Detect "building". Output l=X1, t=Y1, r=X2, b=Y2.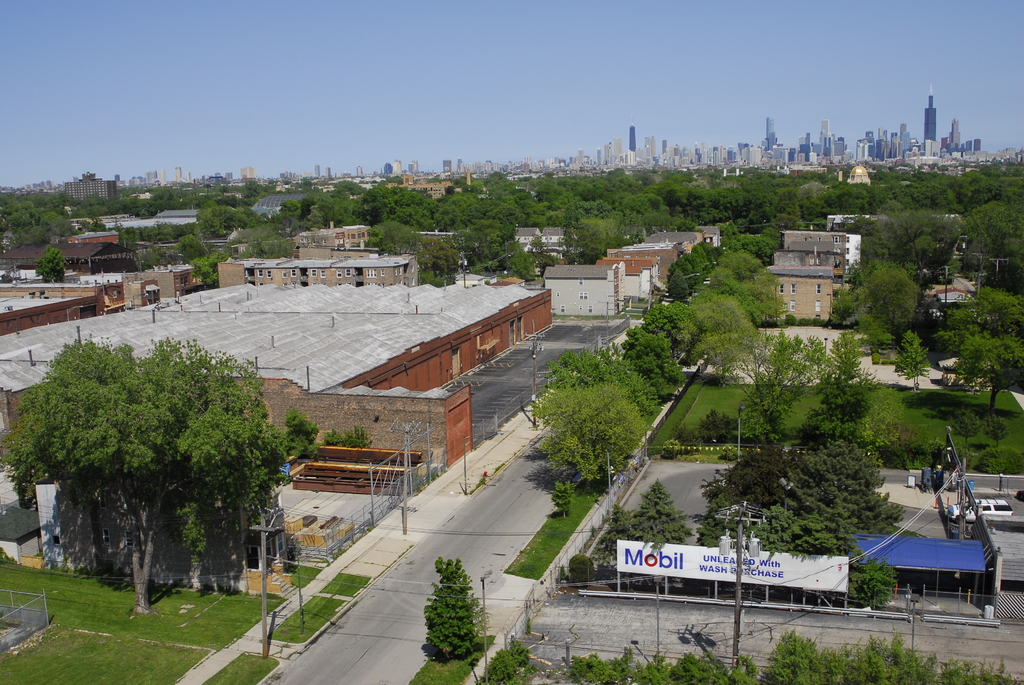
l=895, t=122, r=916, b=154.
